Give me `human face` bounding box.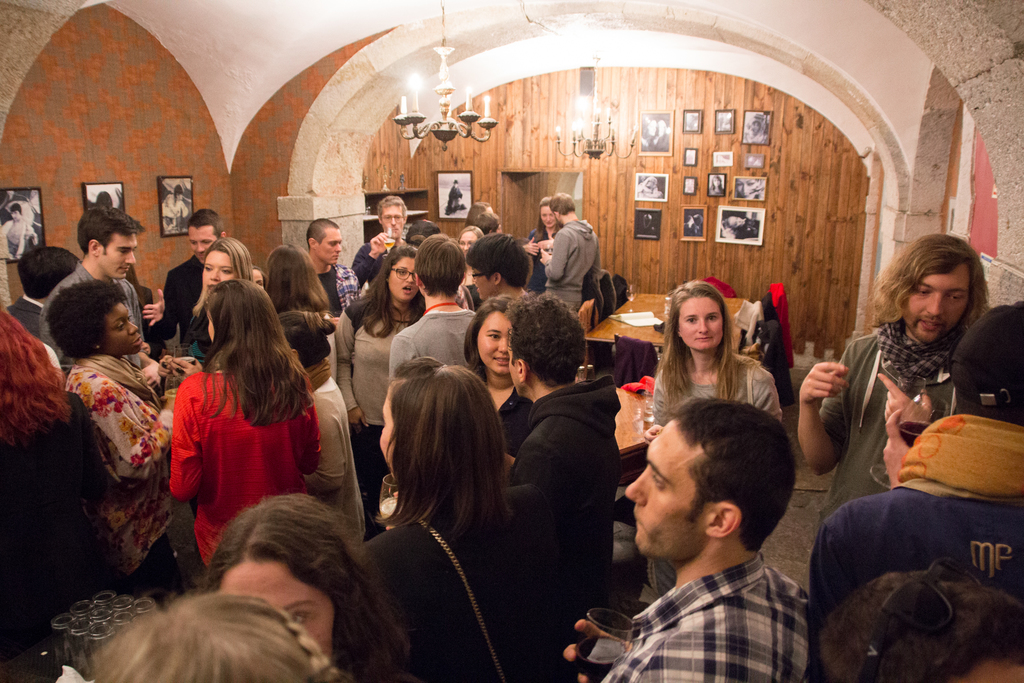
(97, 229, 137, 283).
